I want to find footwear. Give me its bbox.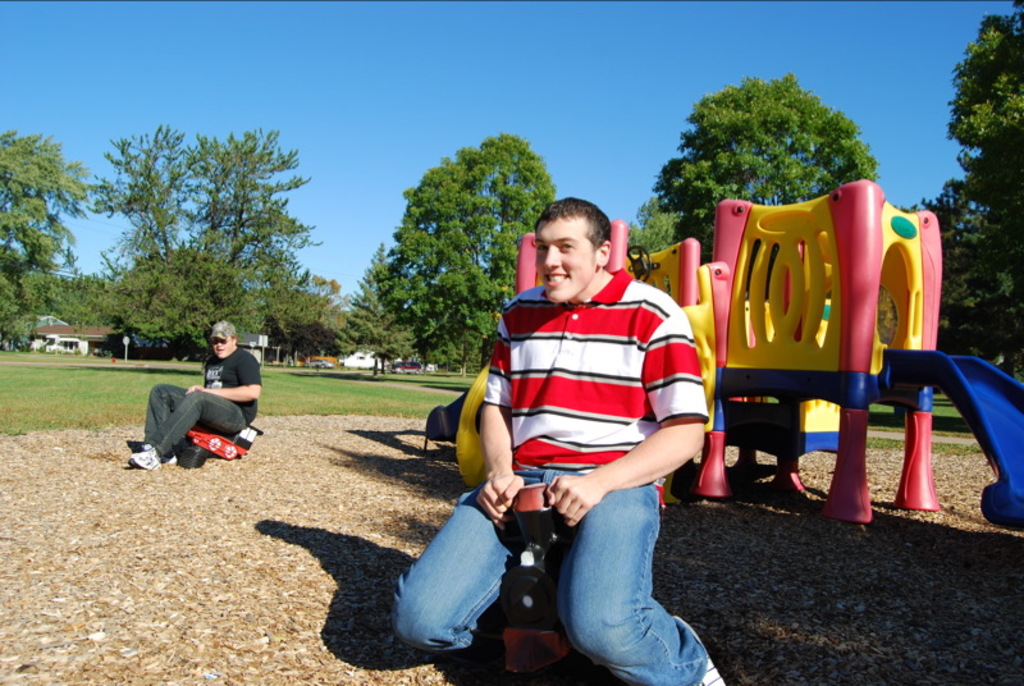
<box>127,443,161,467</box>.
